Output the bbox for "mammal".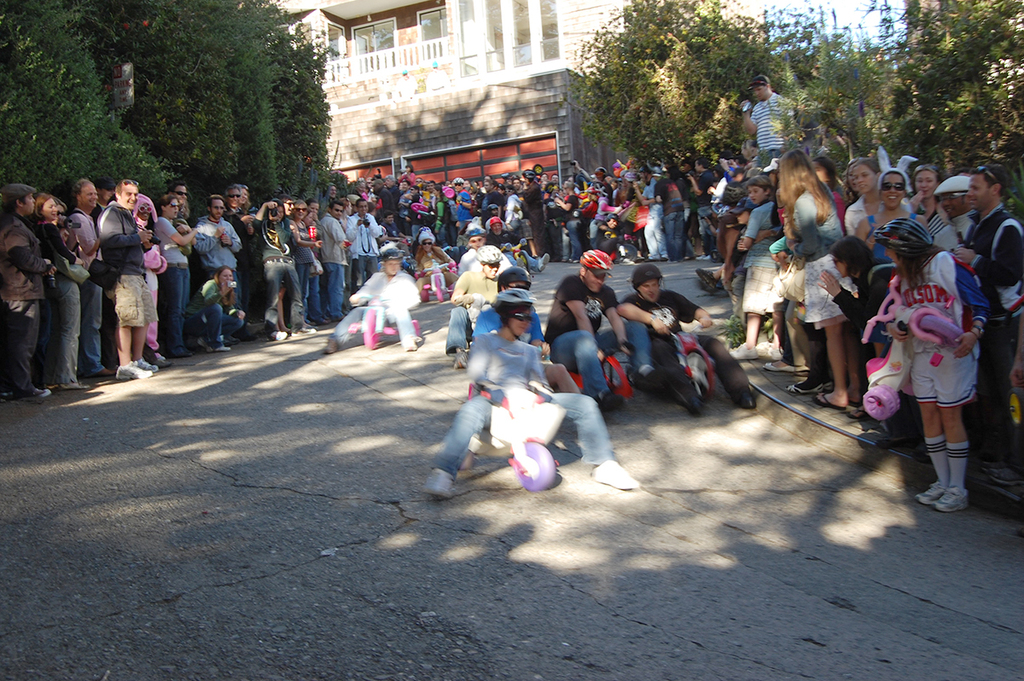
871, 201, 998, 480.
